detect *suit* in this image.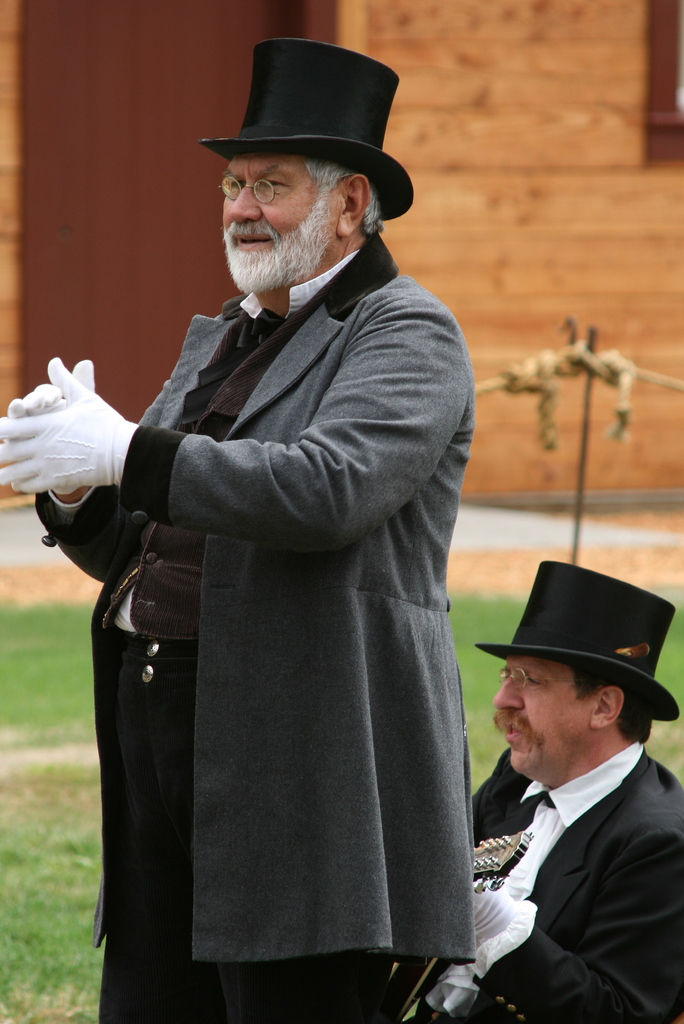
Detection: bbox=(456, 692, 678, 1006).
